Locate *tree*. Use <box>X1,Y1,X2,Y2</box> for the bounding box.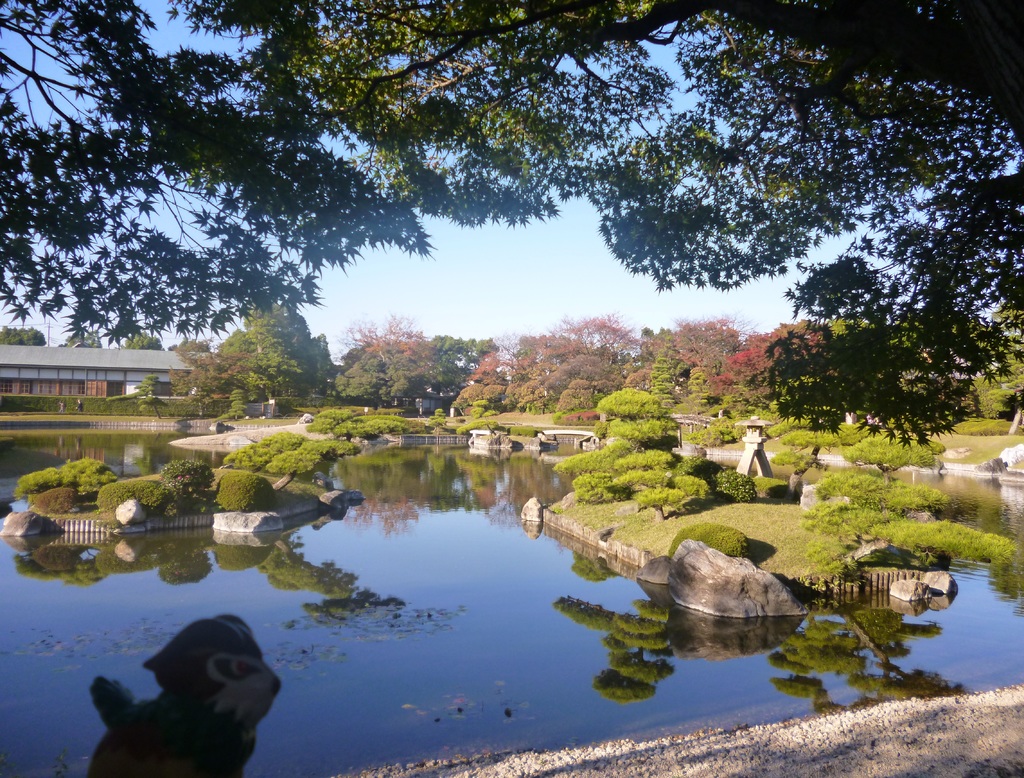
<box>330,343,432,403</box>.
